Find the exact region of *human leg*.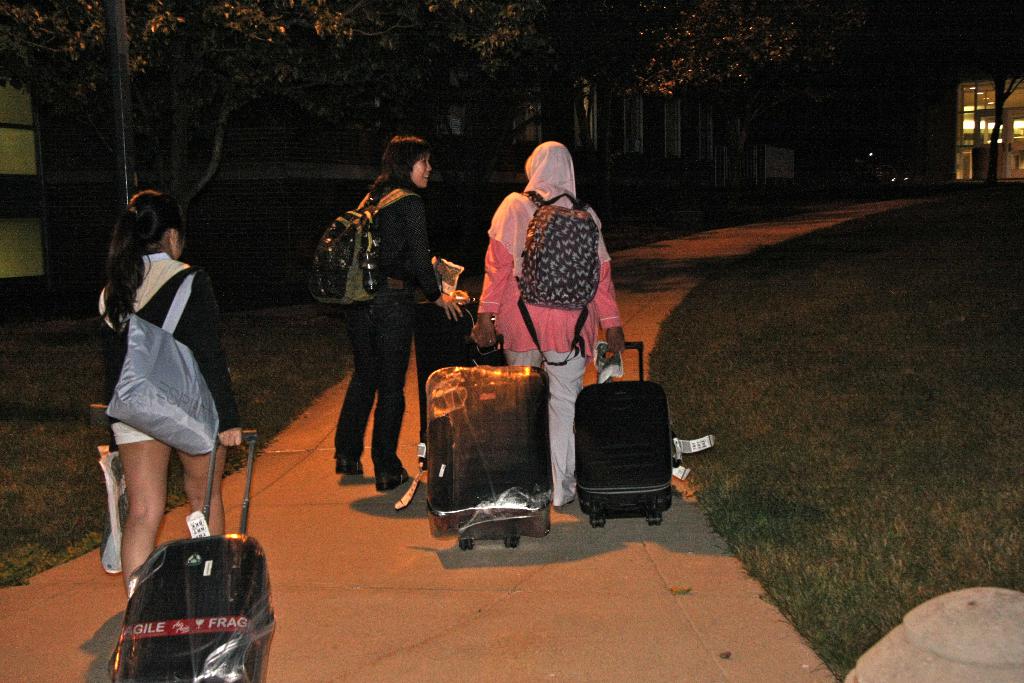
Exact region: {"left": 379, "top": 293, "right": 414, "bottom": 494}.
